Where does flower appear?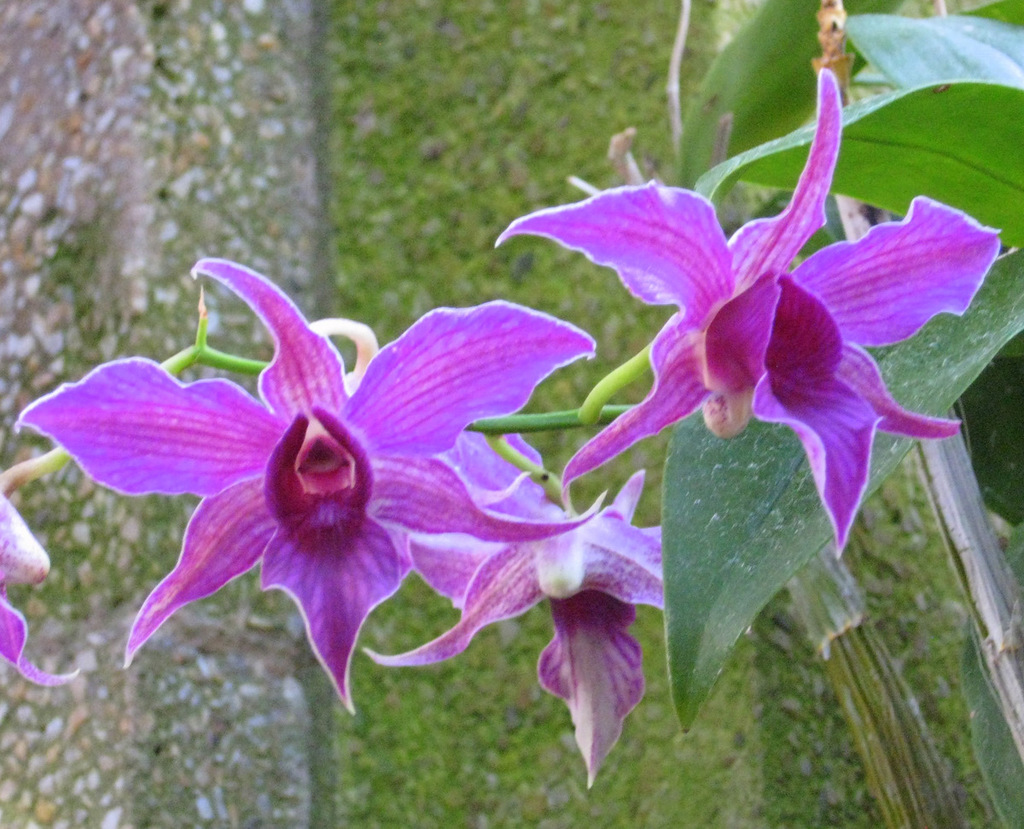
Appears at bbox=(57, 254, 648, 721).
